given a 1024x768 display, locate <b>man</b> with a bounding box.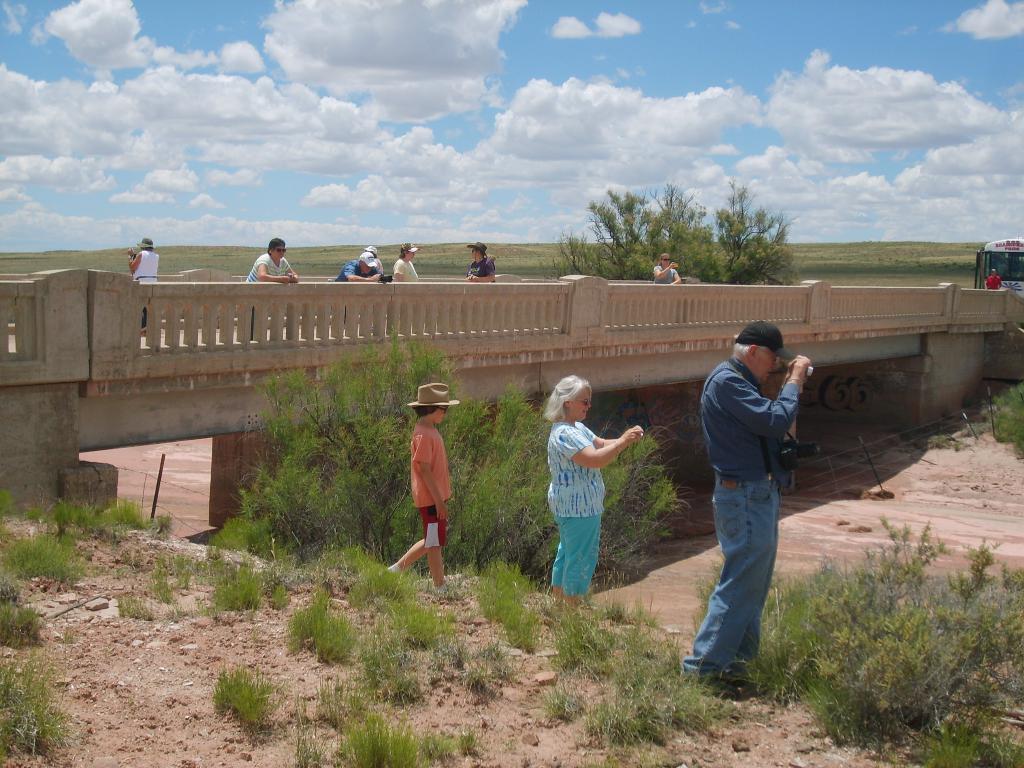
Located: box=[465, 239, 495, 281].
